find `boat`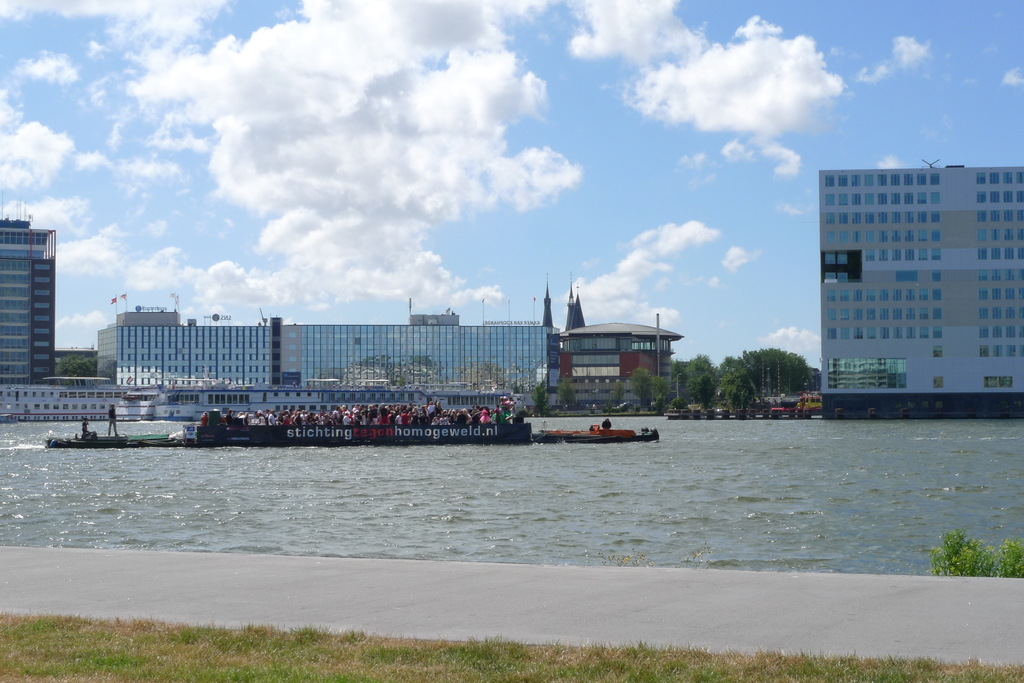
crop(128, 435, 179, 450)
